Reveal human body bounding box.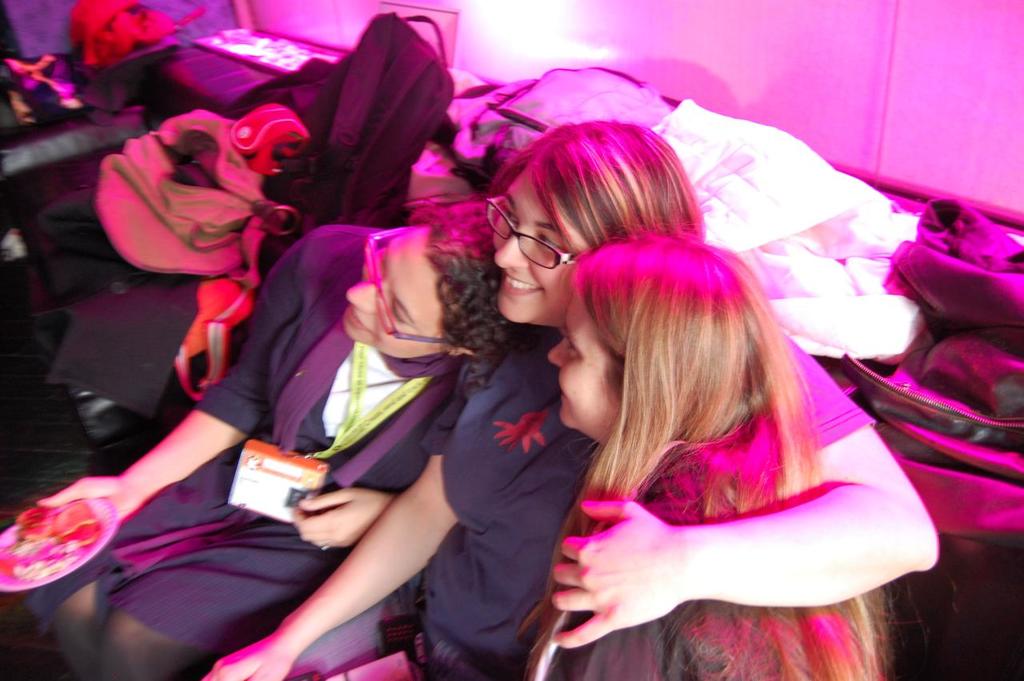
Revealed: rect(203, 115, 941, 680).
